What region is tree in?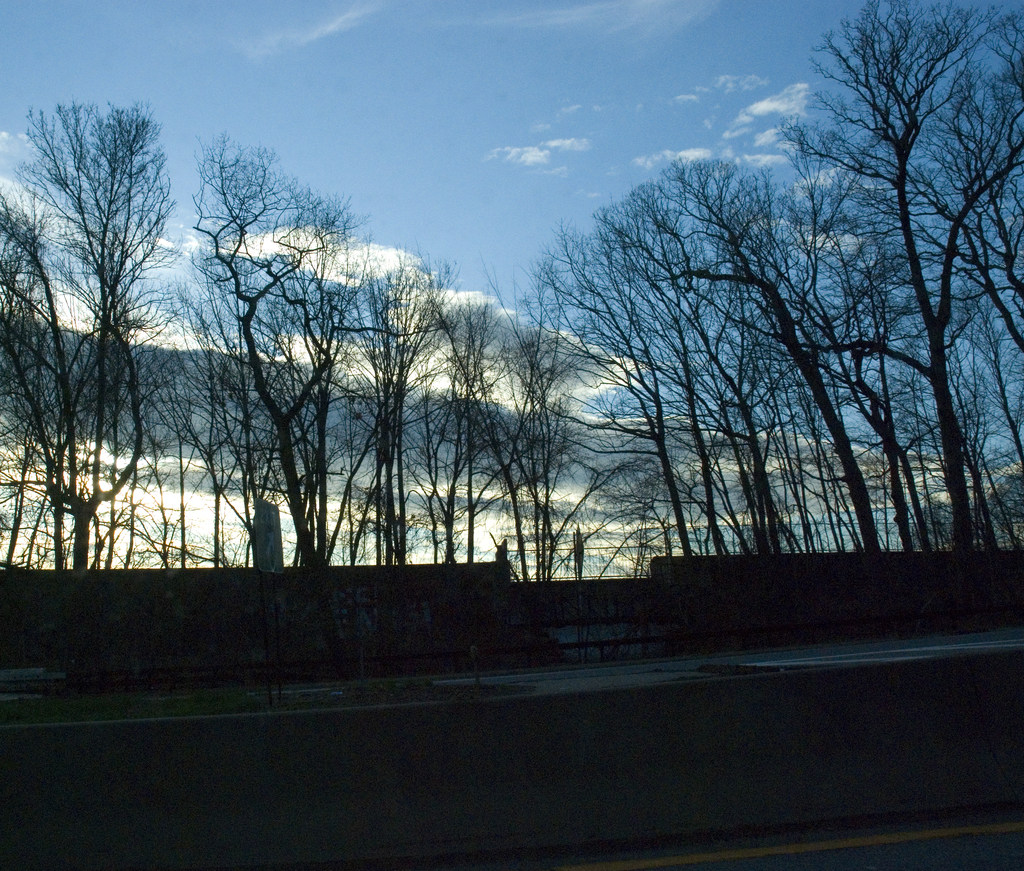
l=849, t=132, r=939, b=543.
